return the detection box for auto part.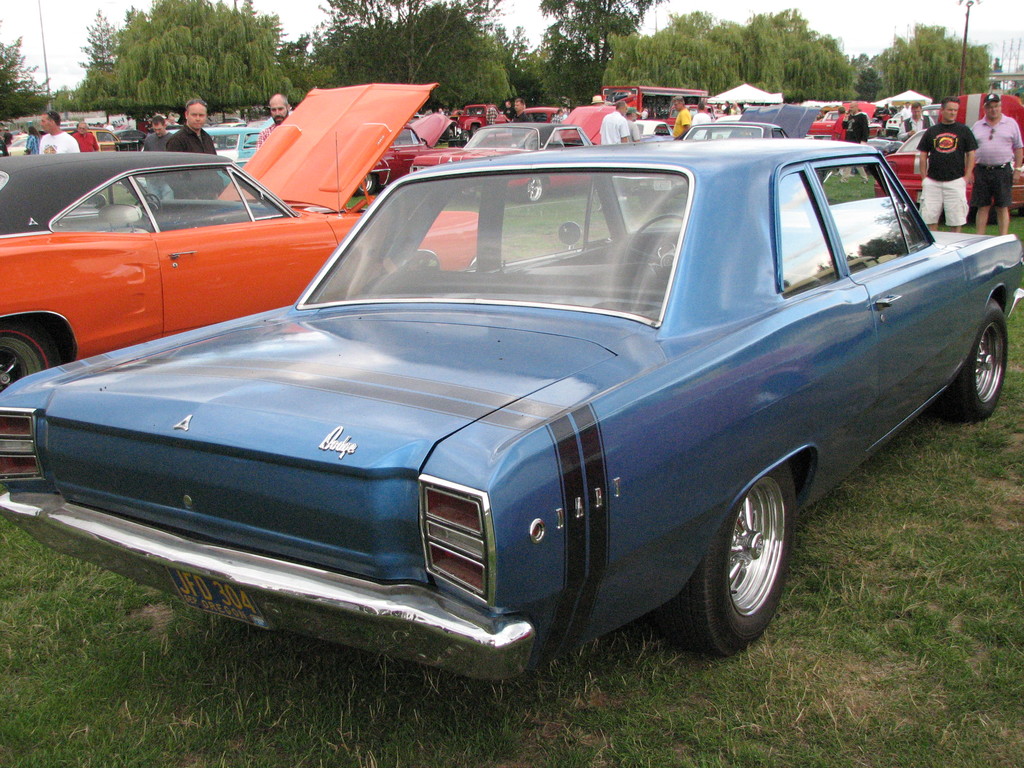
pyautogui.locateOnScreen(673, 122, 766, 142).
